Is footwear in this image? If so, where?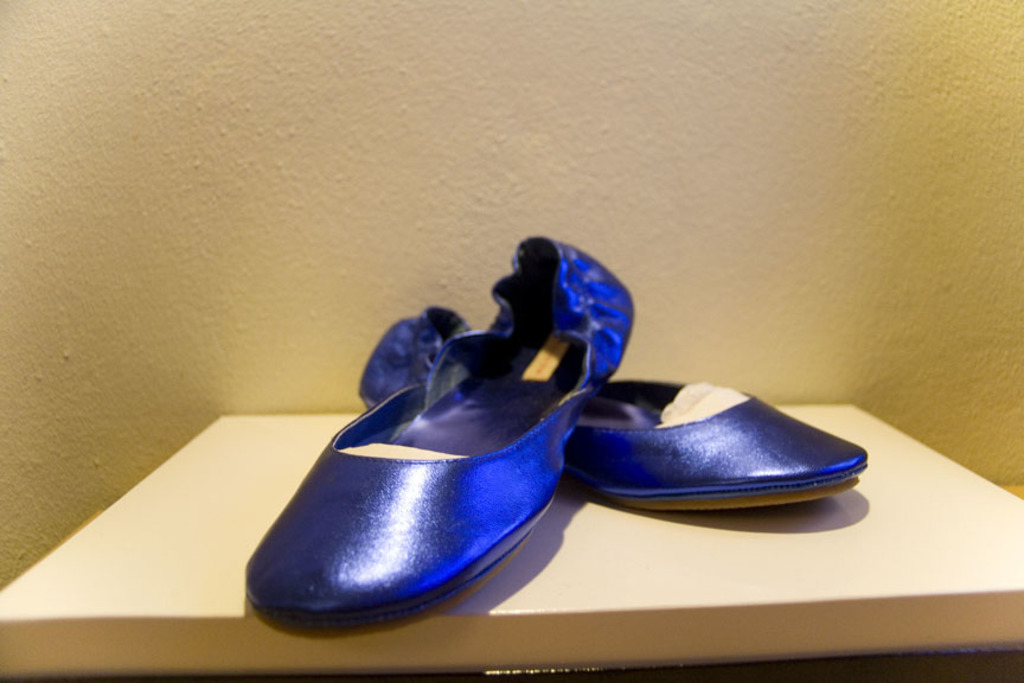
Yes, at x1=361, y1=301, x2=870, y2=515.
